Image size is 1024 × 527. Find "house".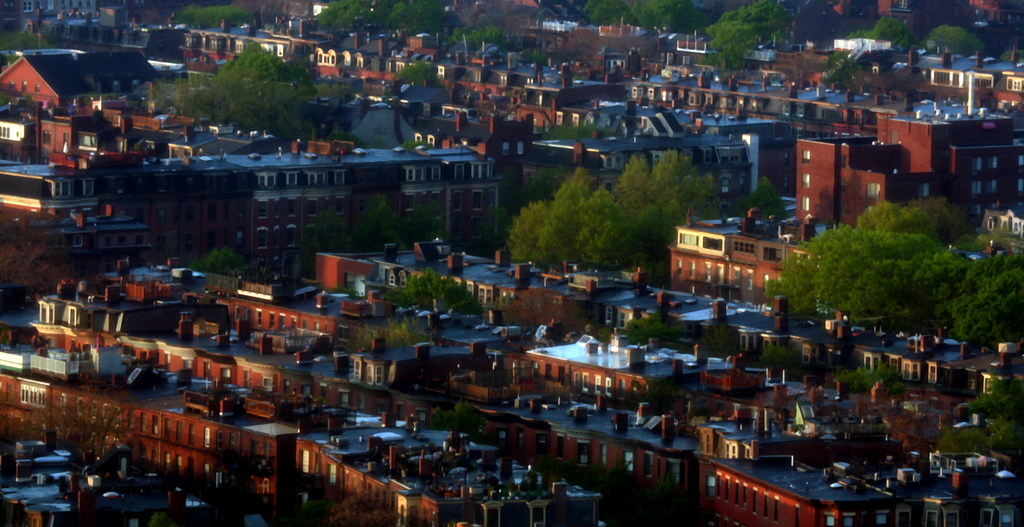
region(0, 316, 1001, 516).
